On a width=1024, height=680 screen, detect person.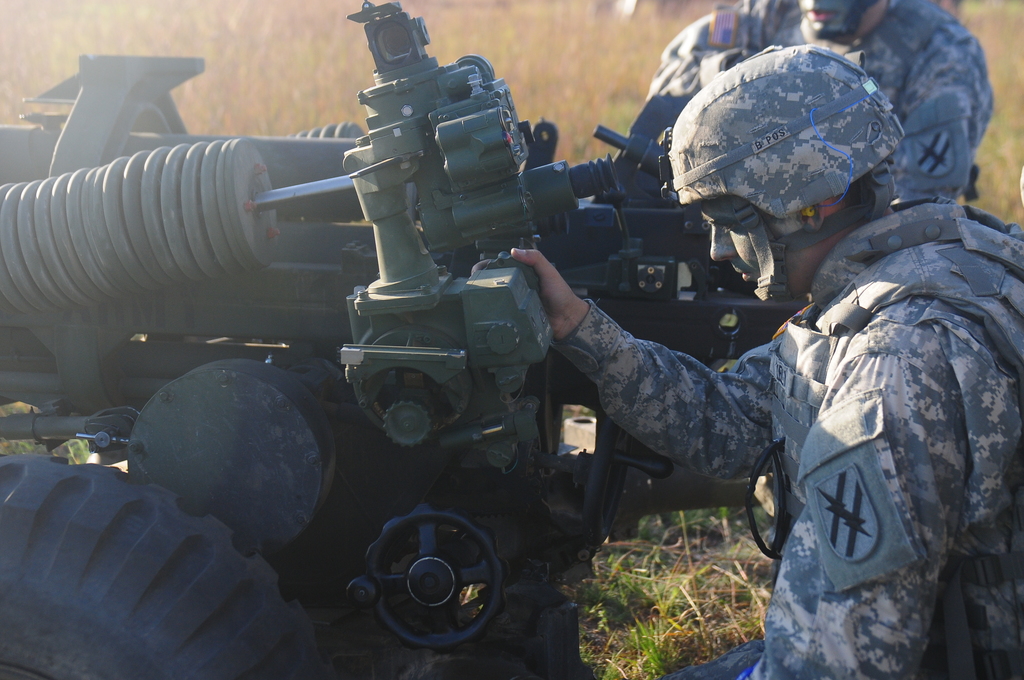
(left=461, top=38, right=1023, bottom=679).
